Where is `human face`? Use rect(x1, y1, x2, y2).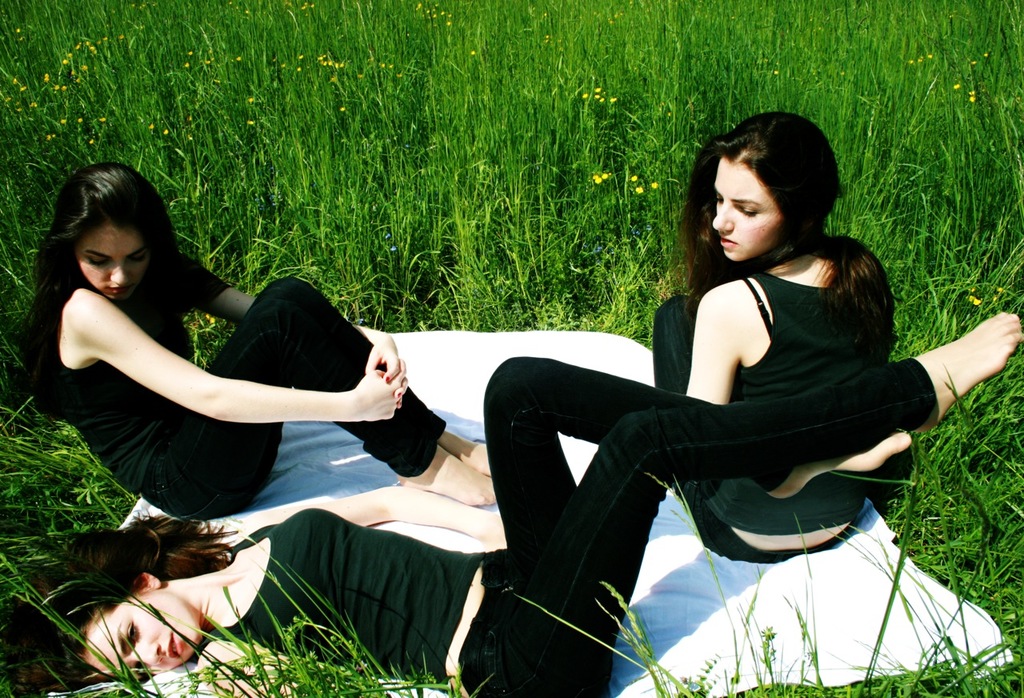
rect(706, 158, 789, 258).
